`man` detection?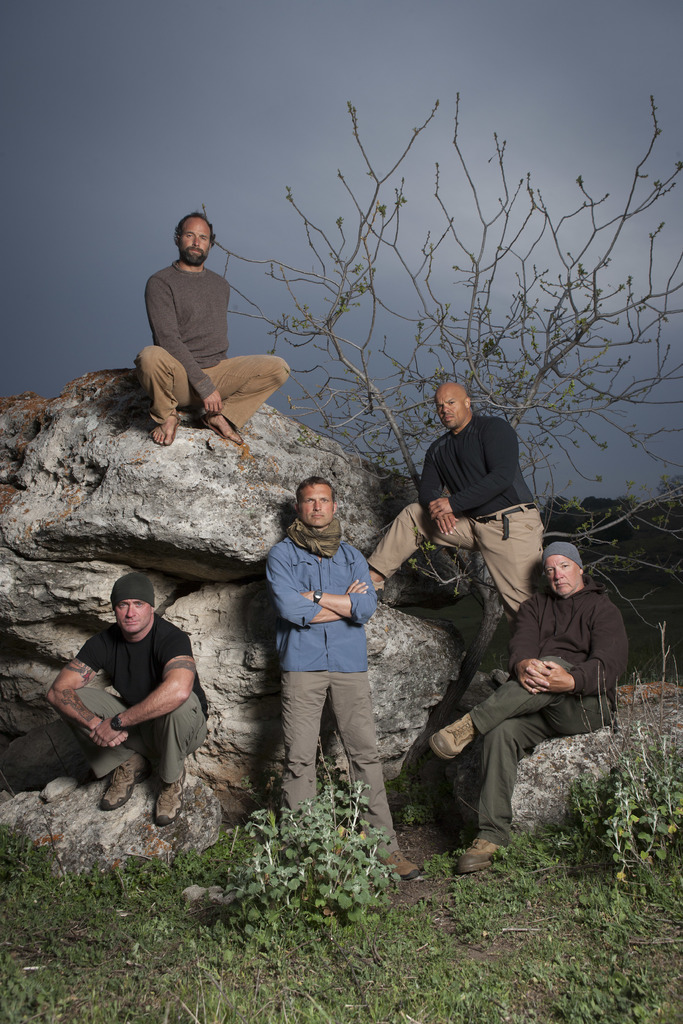
pyautogui.locateOnScreen(128, 203, 267, 451)
